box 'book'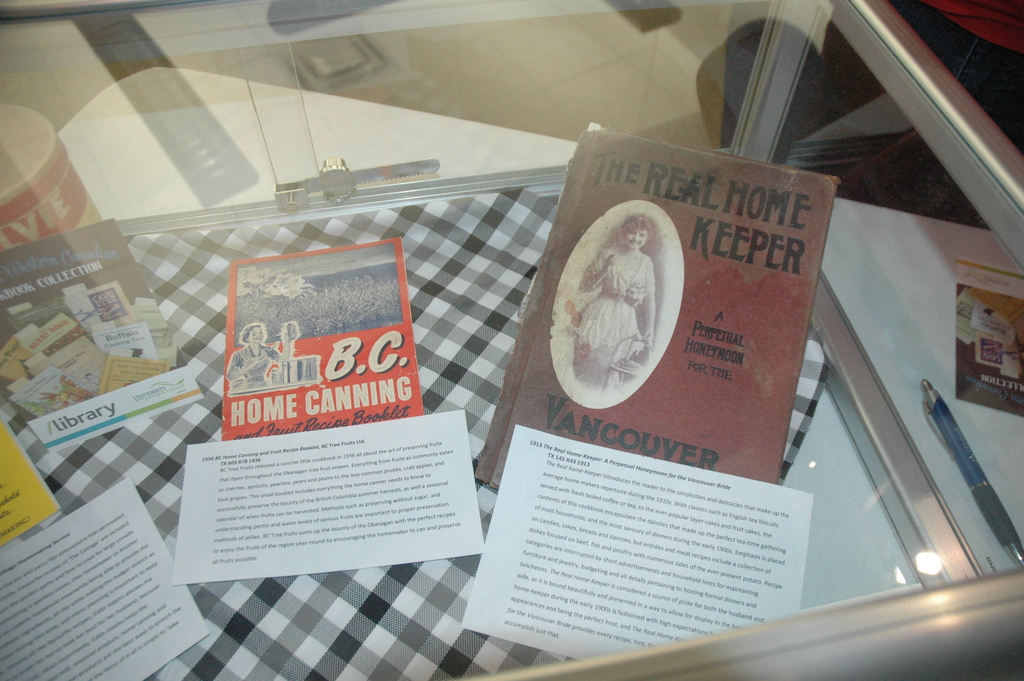
select_region(220, 236, 435, 445)
